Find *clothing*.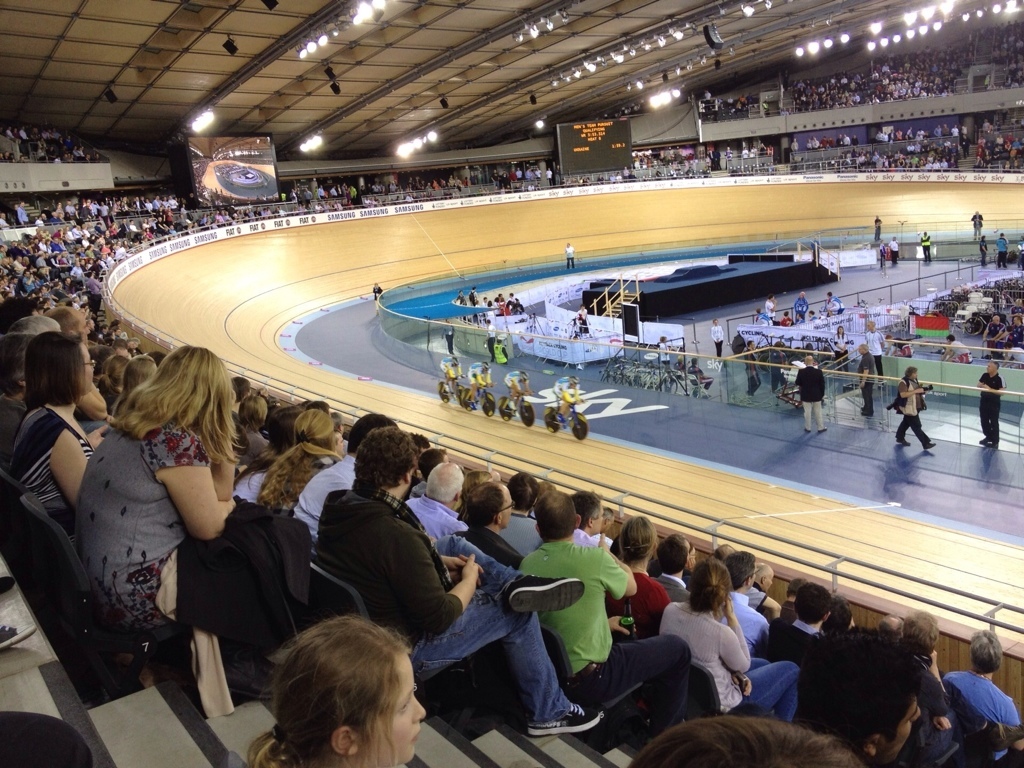
BBox(525, 511, 635, 720).
